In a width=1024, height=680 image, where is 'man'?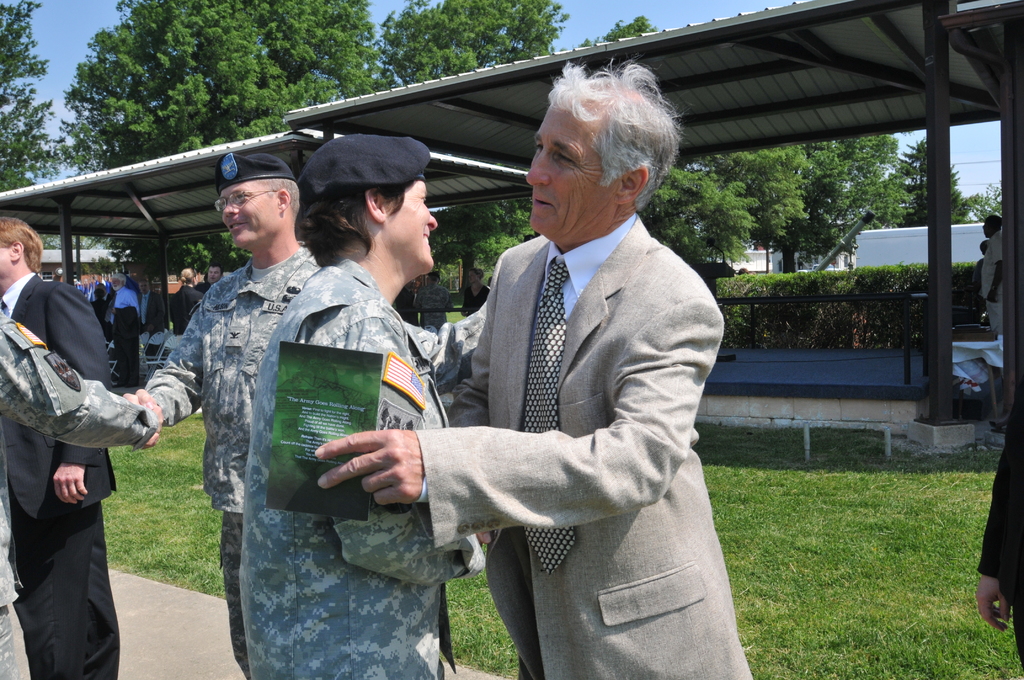
rect(200, 266, 223, 294).
